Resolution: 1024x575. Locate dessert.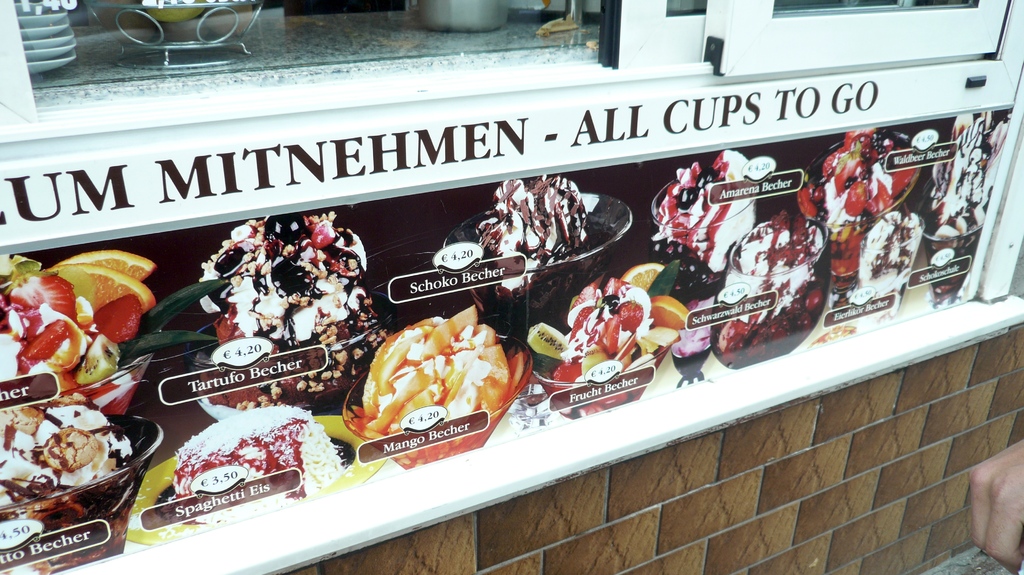
(x1=352, y1=305, x2=526, y2=439).
